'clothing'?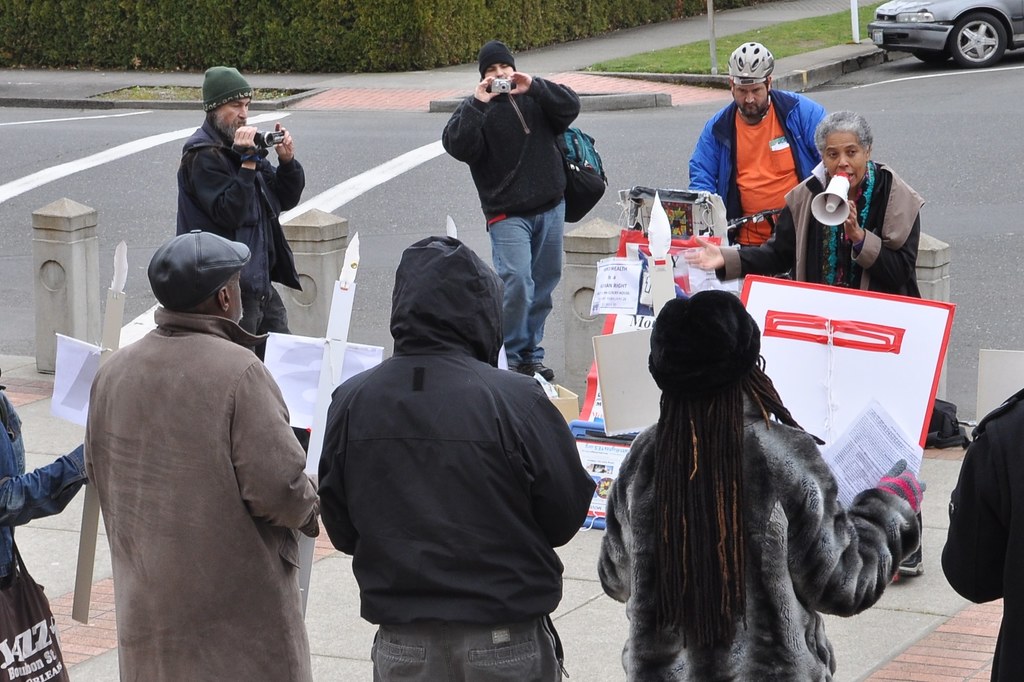
rect(177, 115, 307, 358)
